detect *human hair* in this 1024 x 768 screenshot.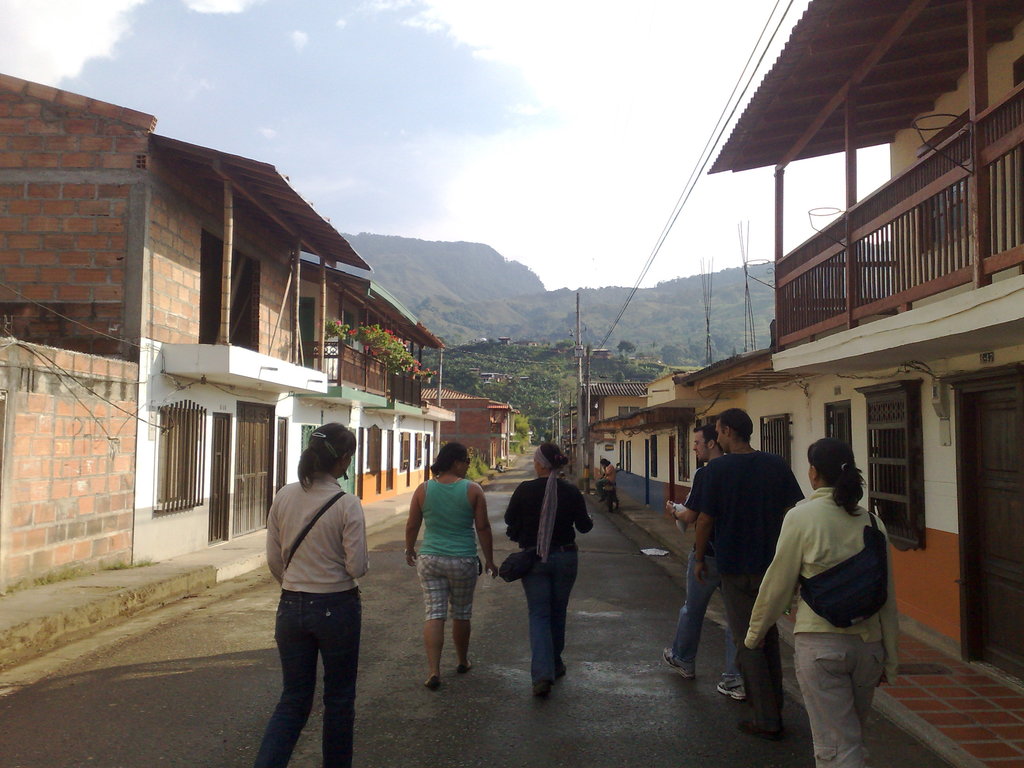
Detection: pyautogui.locateOnScreen(292, 413, 364, 497).
